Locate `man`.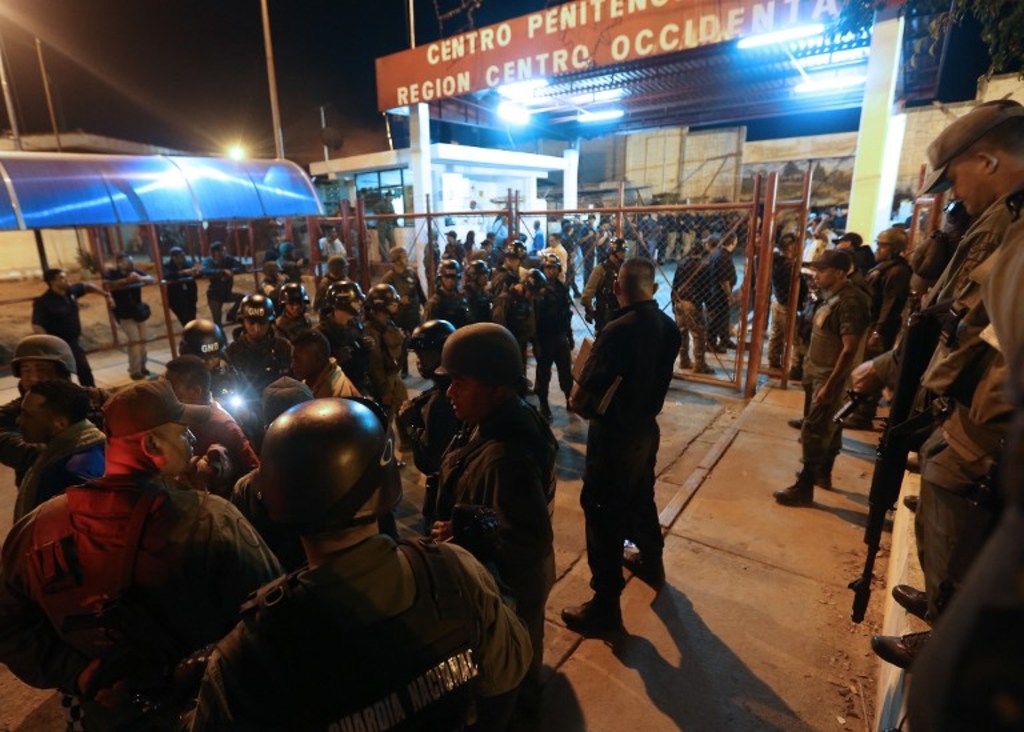
Bounding box: x1=320 y1=225 x2=348 y2=279.
